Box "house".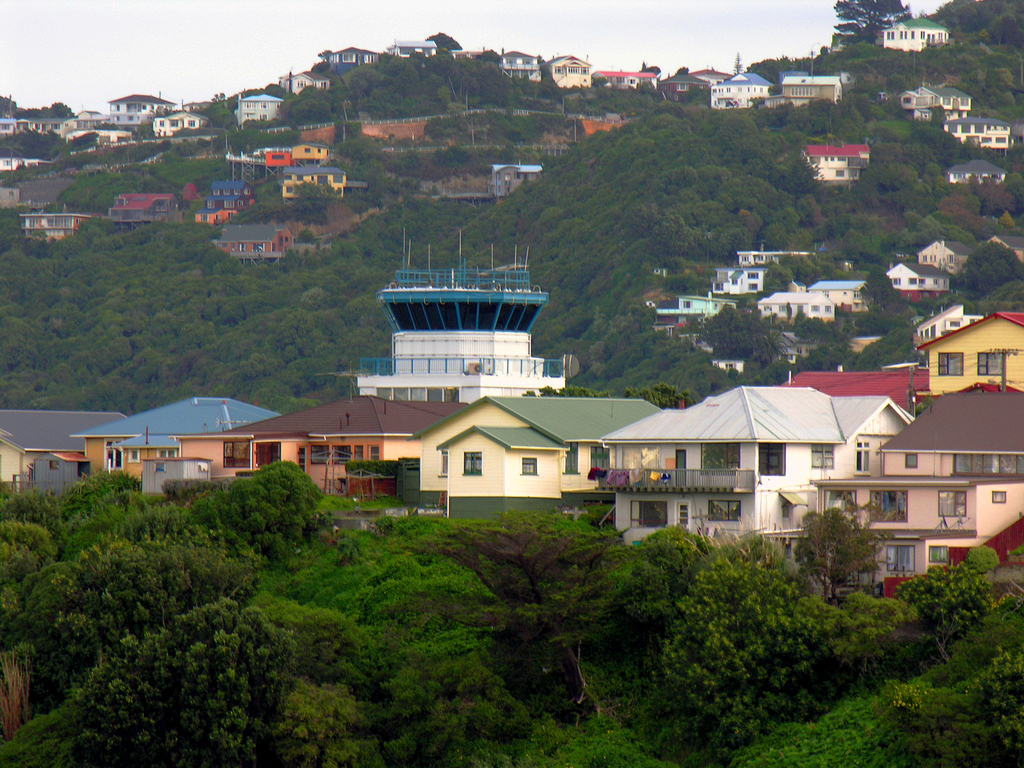
l=879, t=13, r=953, b=52.
